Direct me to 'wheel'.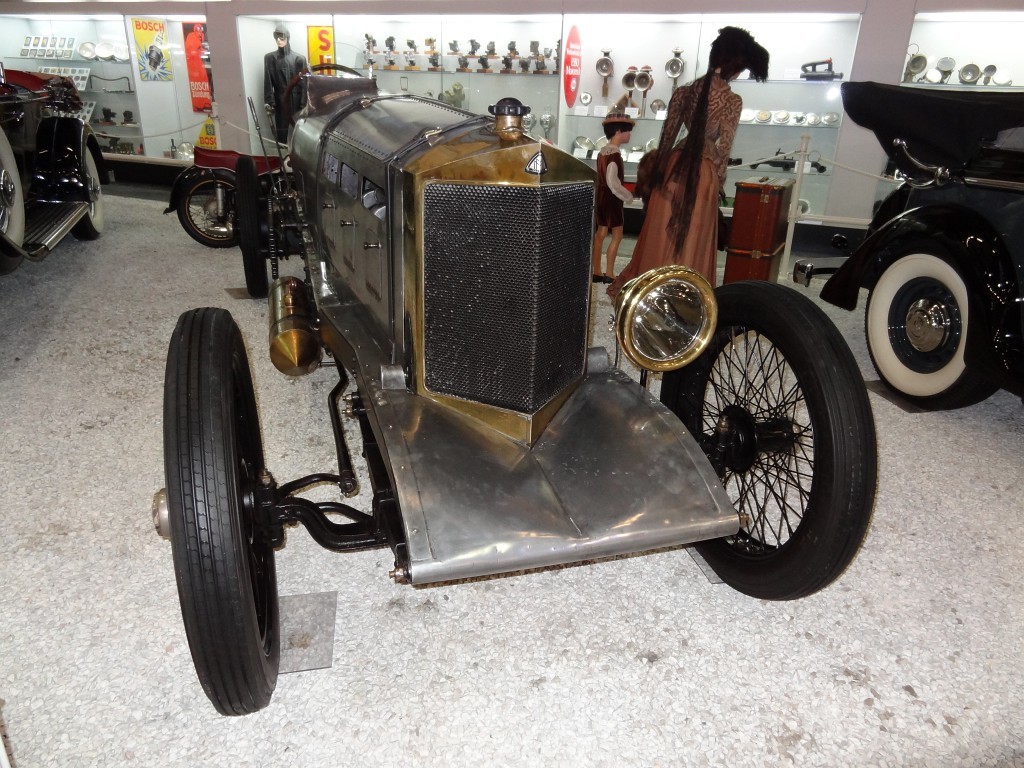
Direction: pyautogui.locateOnScreen(0, 124, 22, 249).
